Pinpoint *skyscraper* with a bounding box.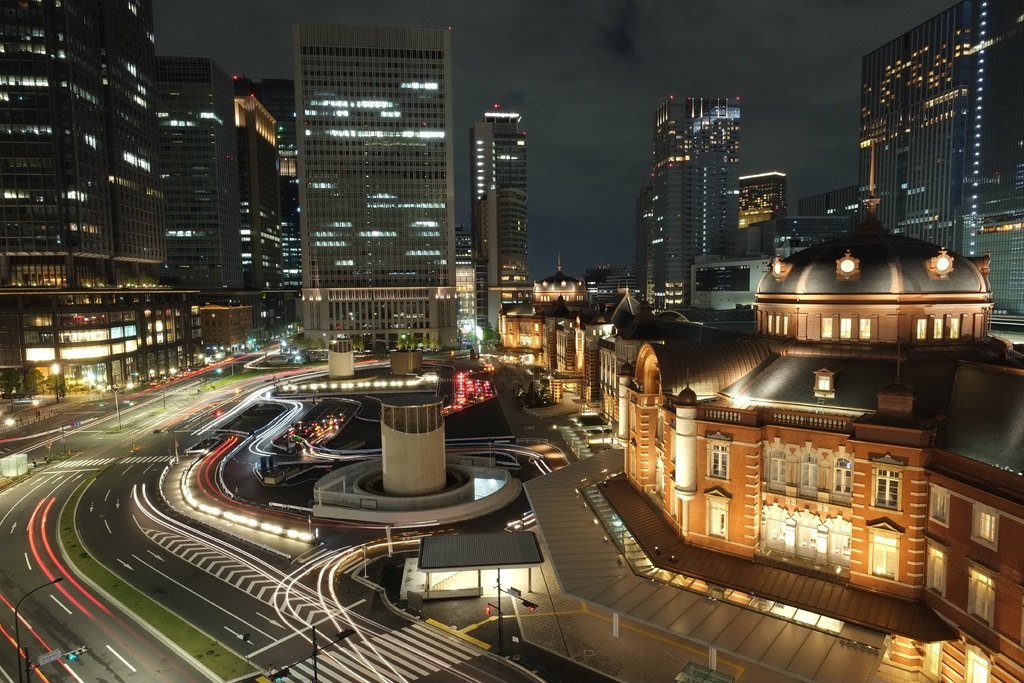
0 0 173 342.
